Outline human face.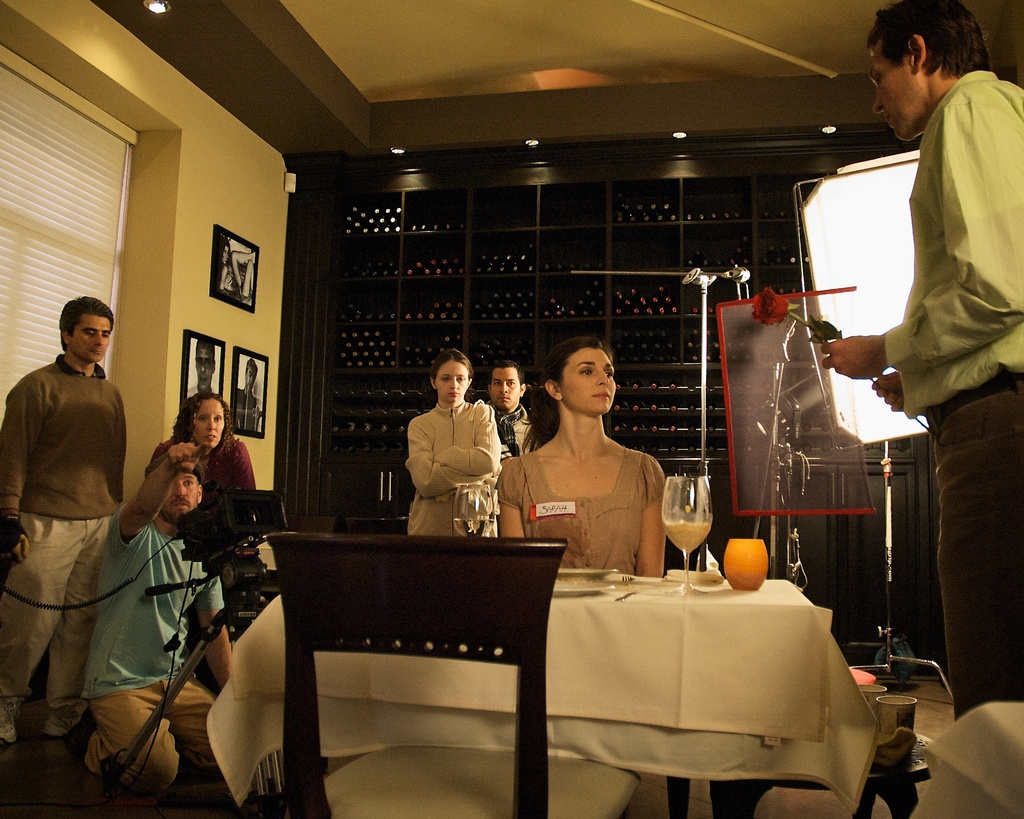
Outline: [868,36,918,142].
